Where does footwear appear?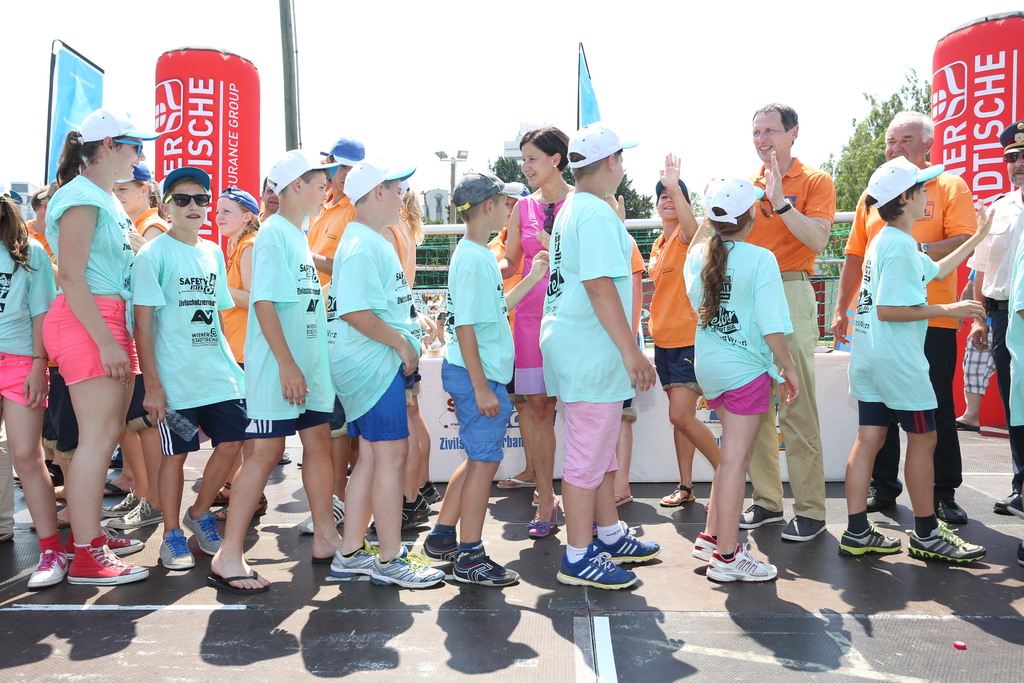
Appears at {"left": 328, "top": 536, "right": 378, "bottom": 577}.
